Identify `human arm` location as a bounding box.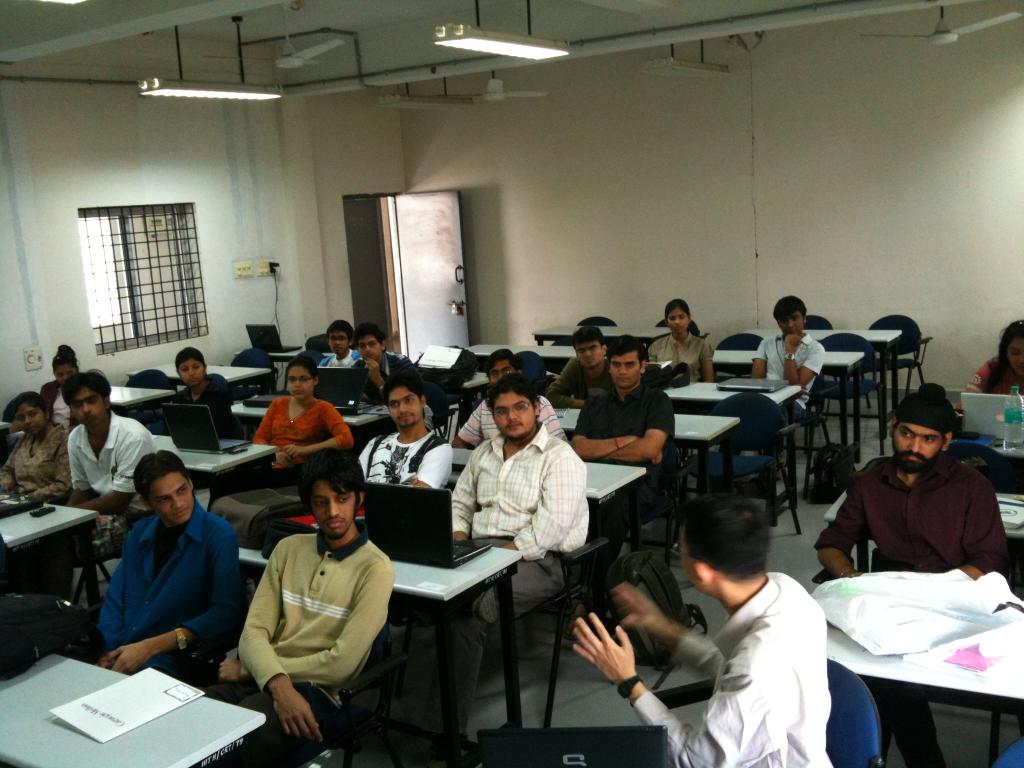
(x1=693, y1=344, x2=714, y2=395).
